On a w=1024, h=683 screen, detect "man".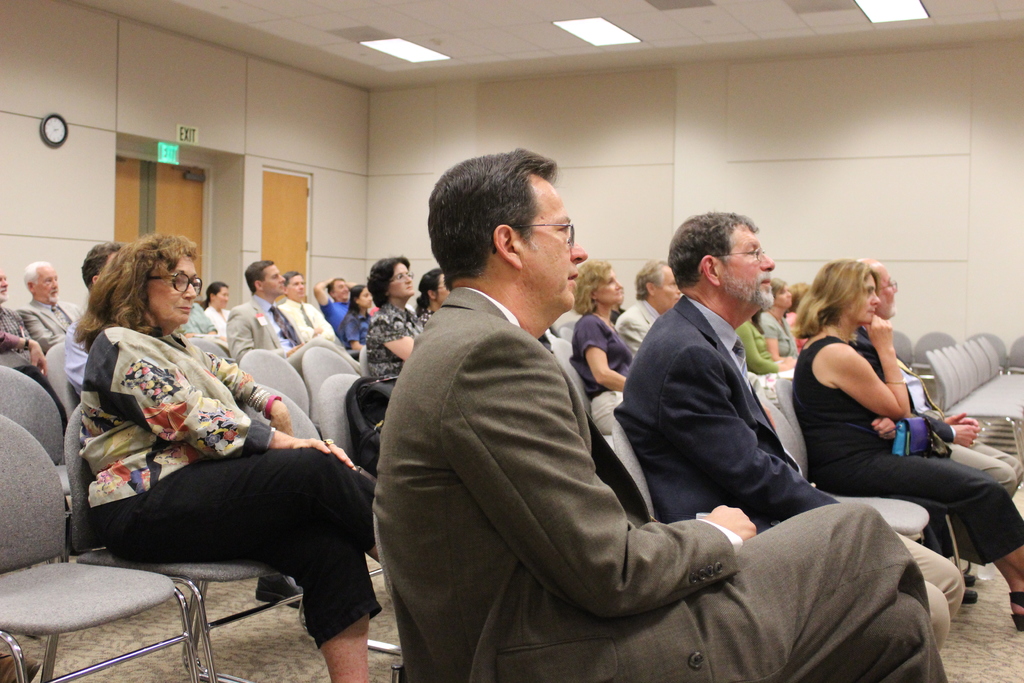
pyautogui.locateOnScreen(227, 258, 306, 356).
